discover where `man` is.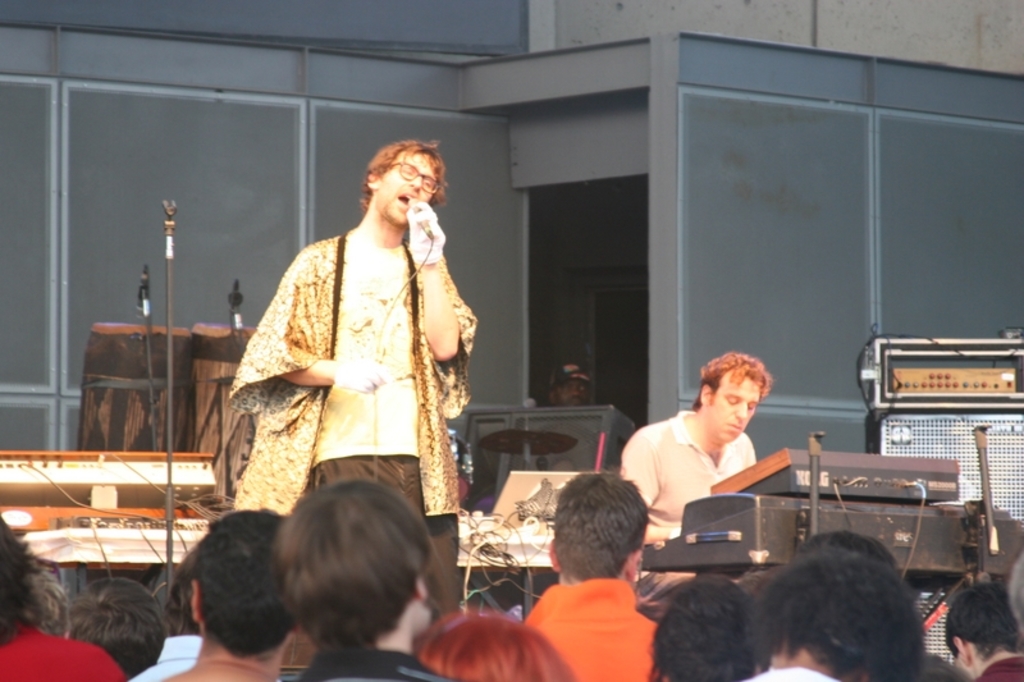
Discovered at <box>621,357,814,573</box>.
